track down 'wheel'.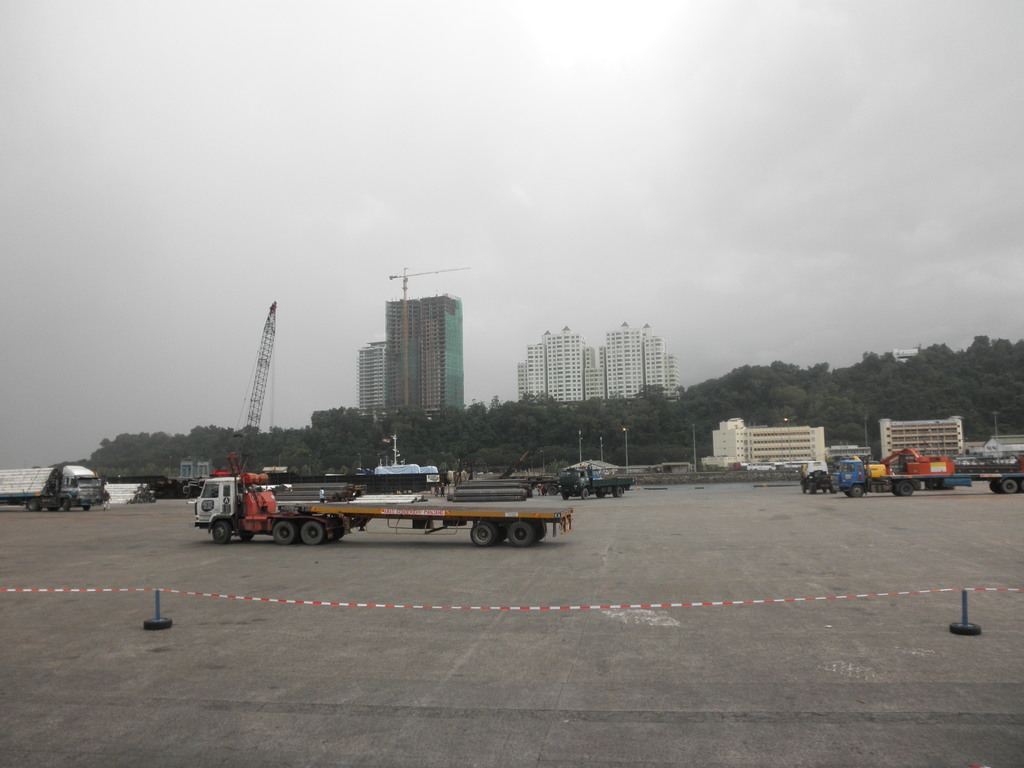
Tracked to left=854, top=483, right=862, bottom=496.
